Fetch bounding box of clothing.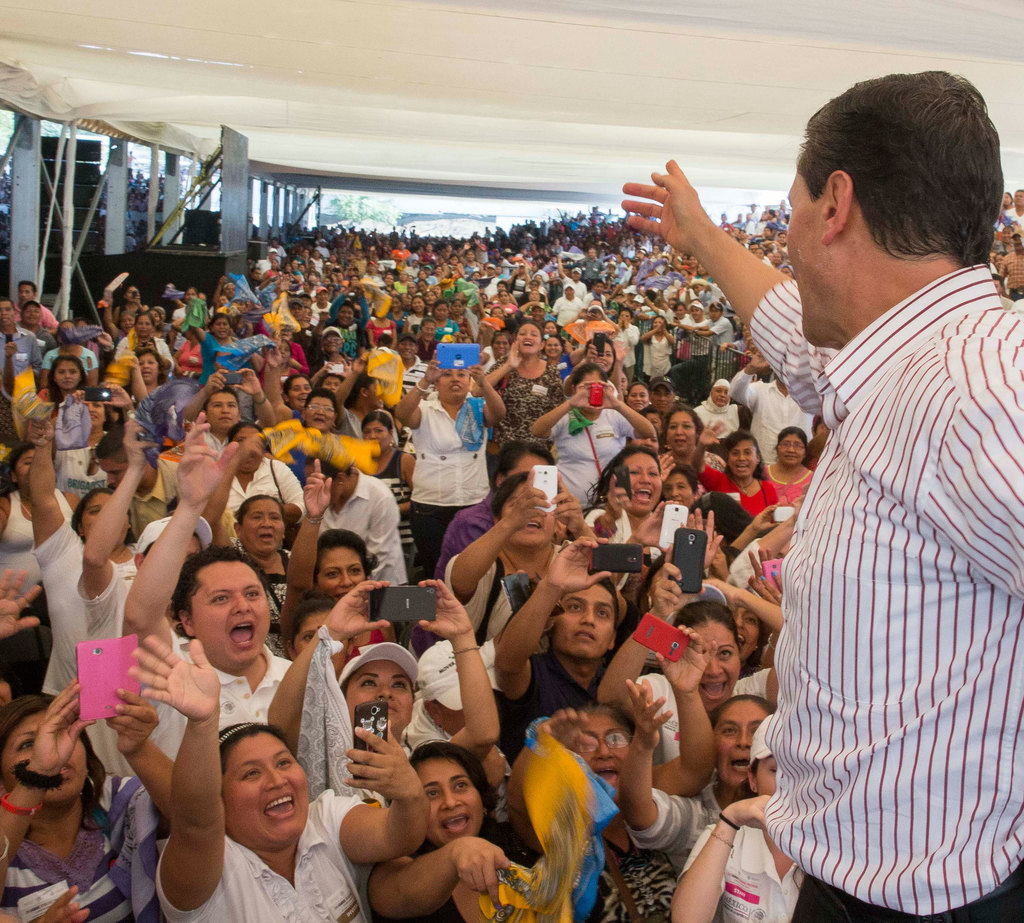
Bbox: <bbox>1004, 204, 1023, 230</bbox>.
